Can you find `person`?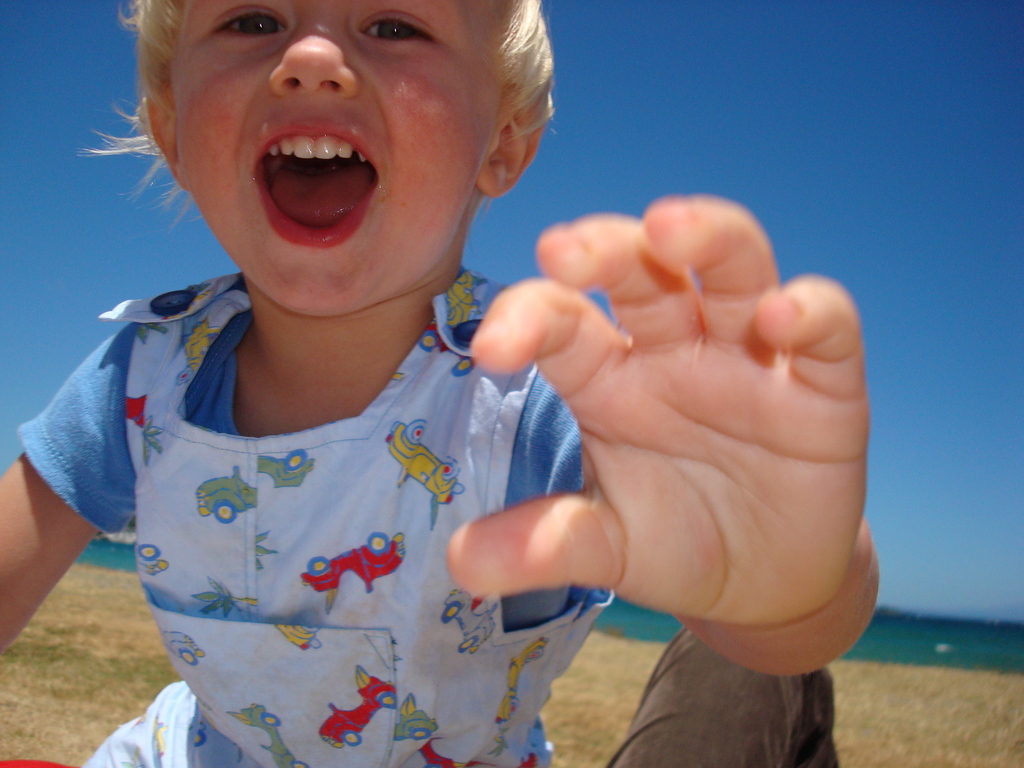
Yes, bounding box: rect(51, 0, 760, 754).
